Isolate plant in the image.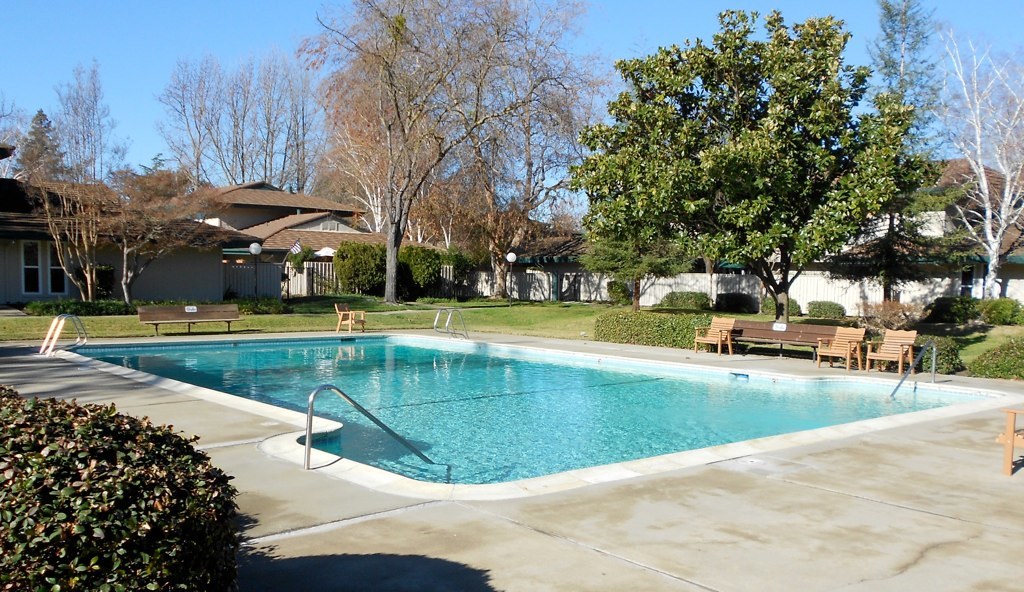
Isolated region: (x1=805, y1=296, x2=845, y2=327).
